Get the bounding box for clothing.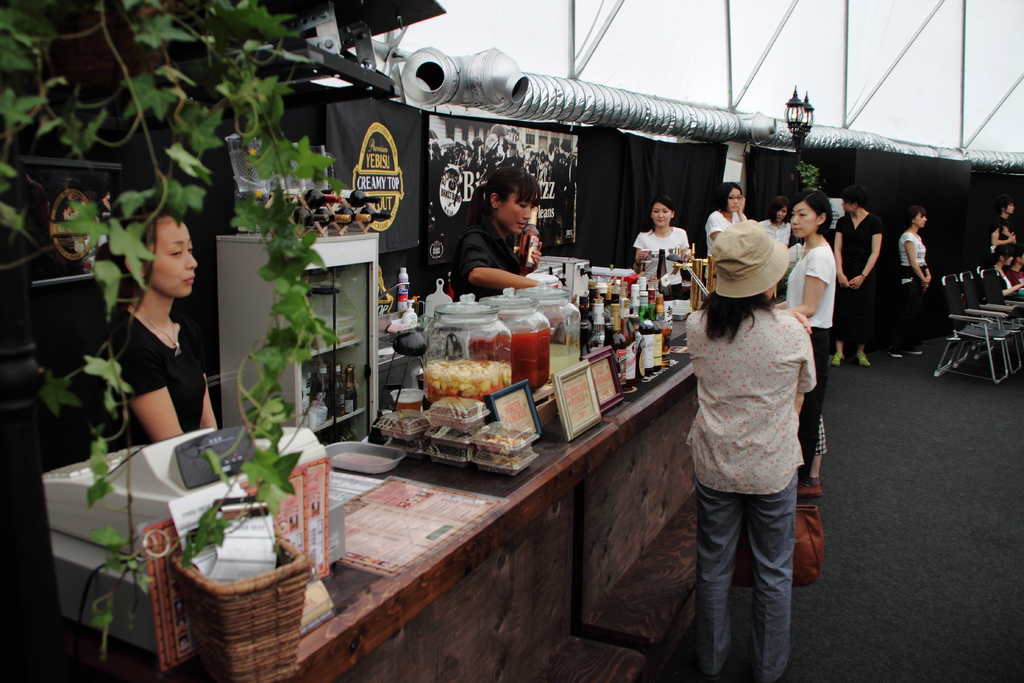
BBox(757, 219, 793, 245).
